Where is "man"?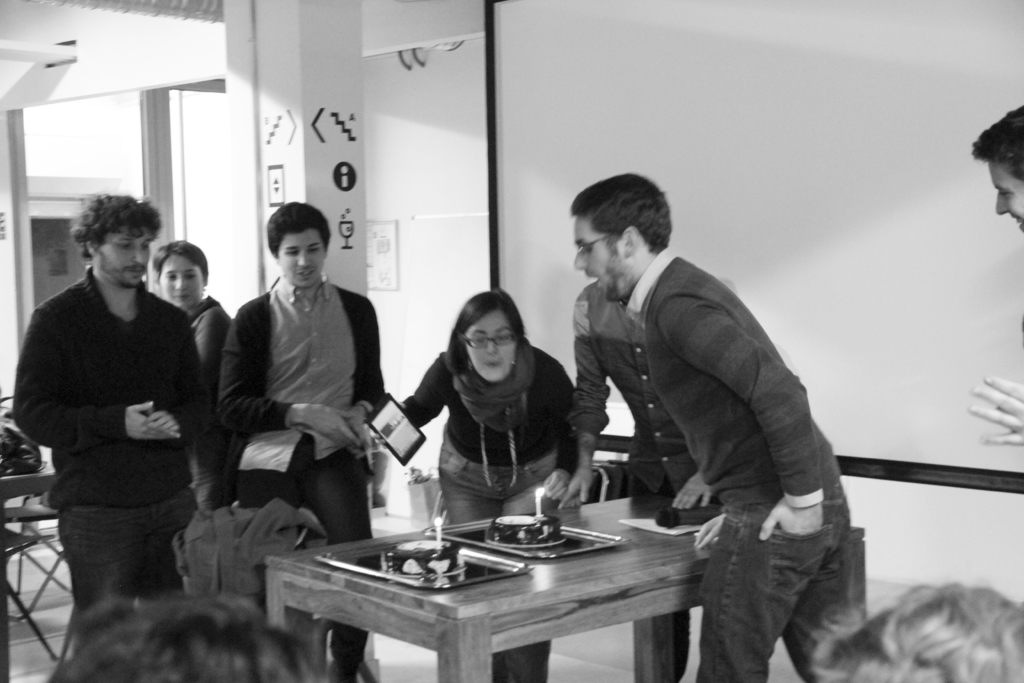
rect(971, 103, 1023, 232).
